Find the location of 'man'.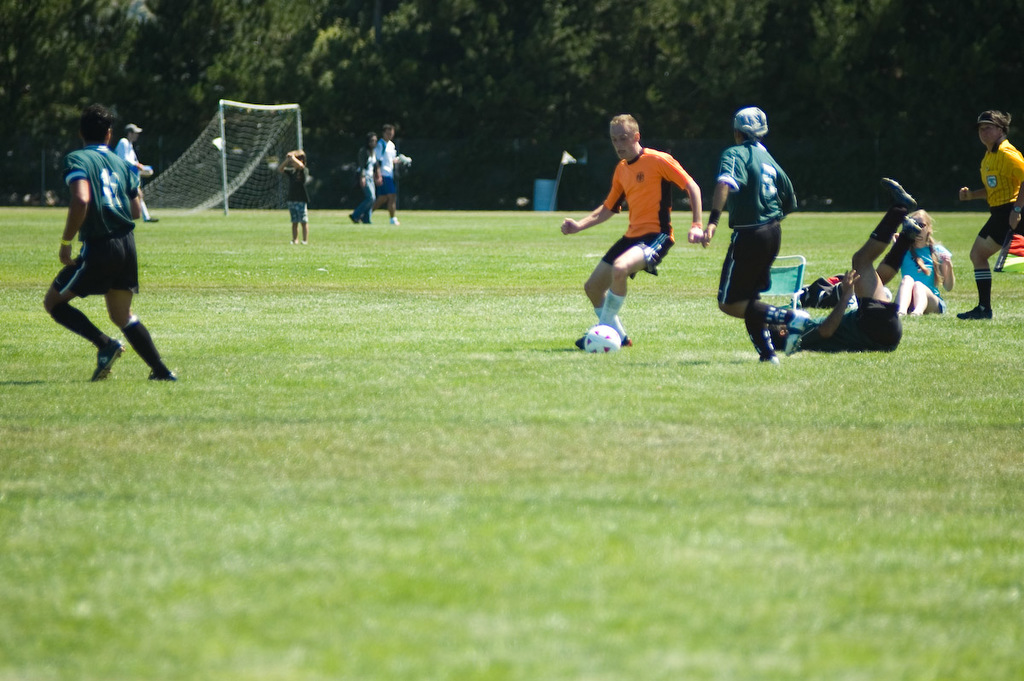
Location: locate(344, 130, 375, 224).
